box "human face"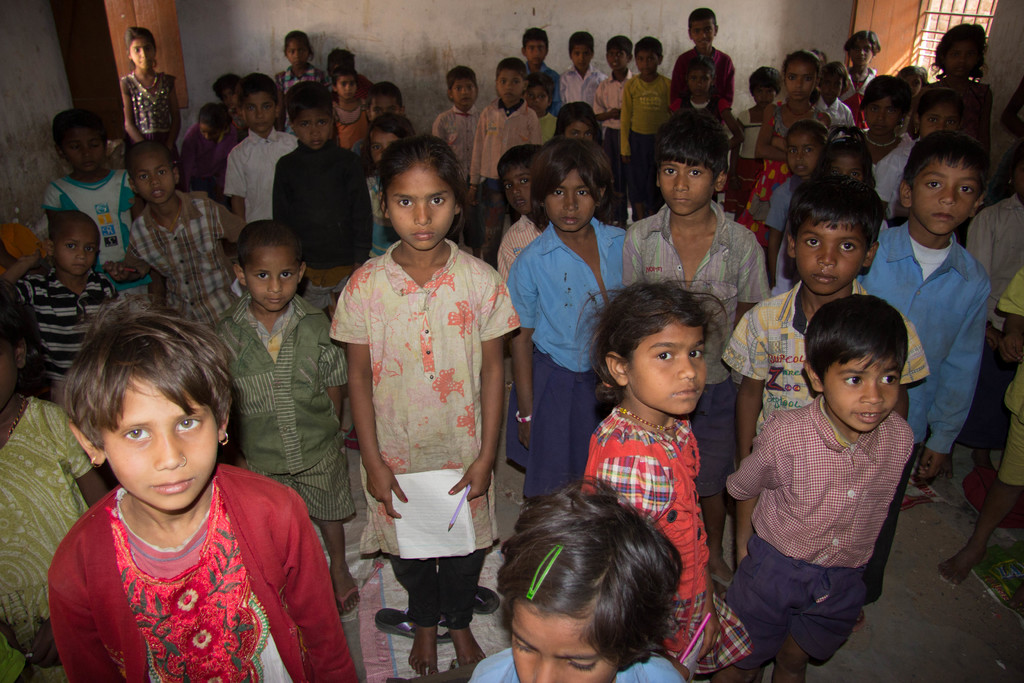
rect(604, 42, 630, 70)
